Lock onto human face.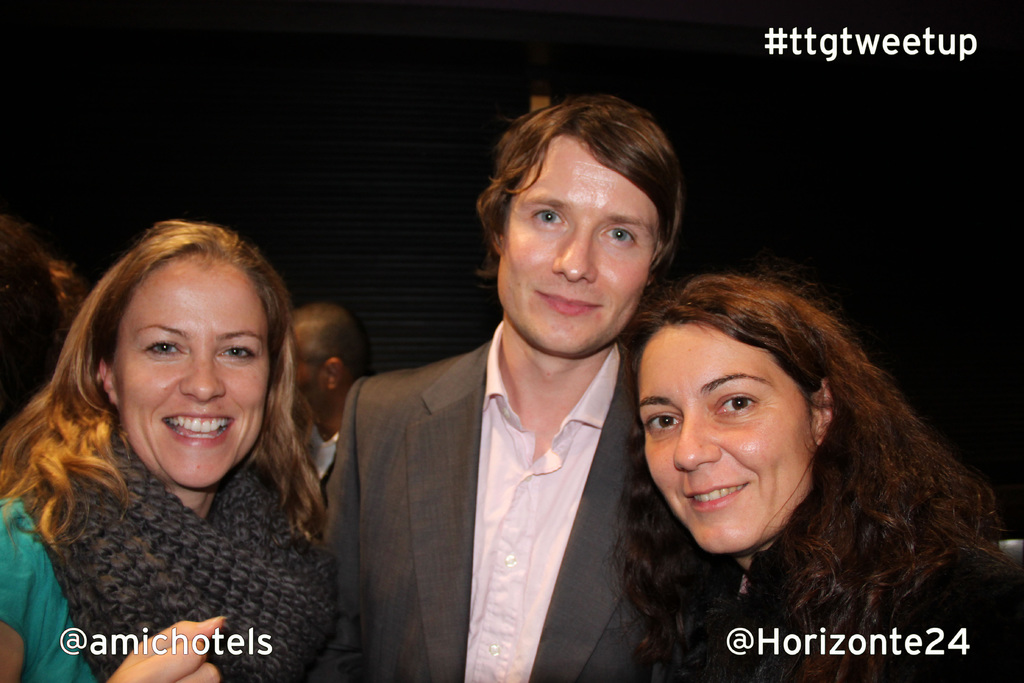
Locked: region(499, 135, 656, 359).
